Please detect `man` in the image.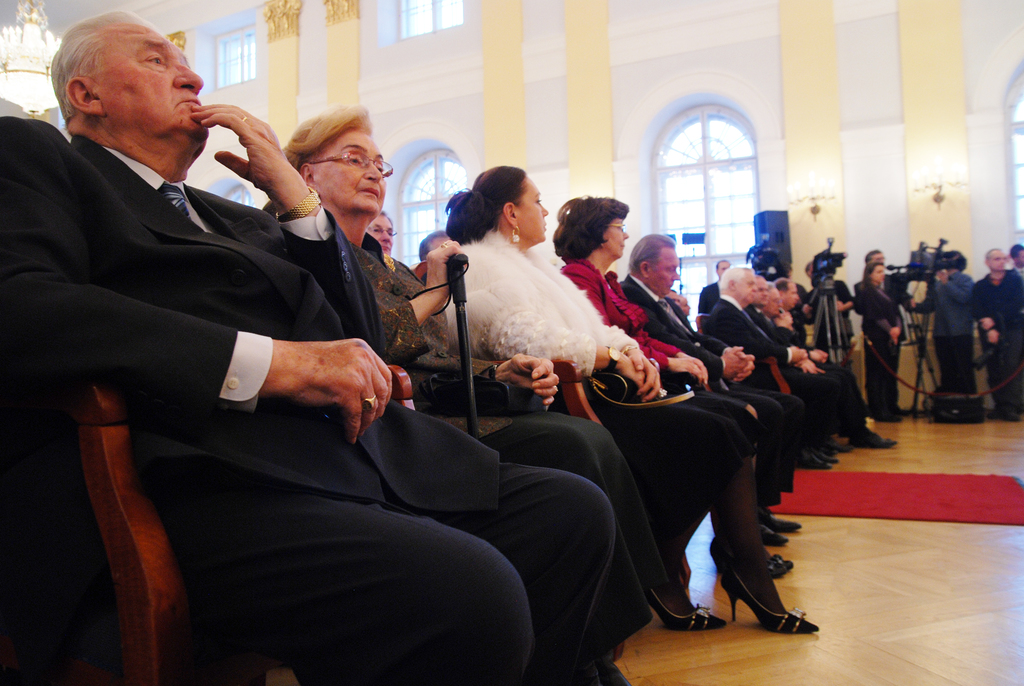
bbox=[698, 260, 732, 318].
